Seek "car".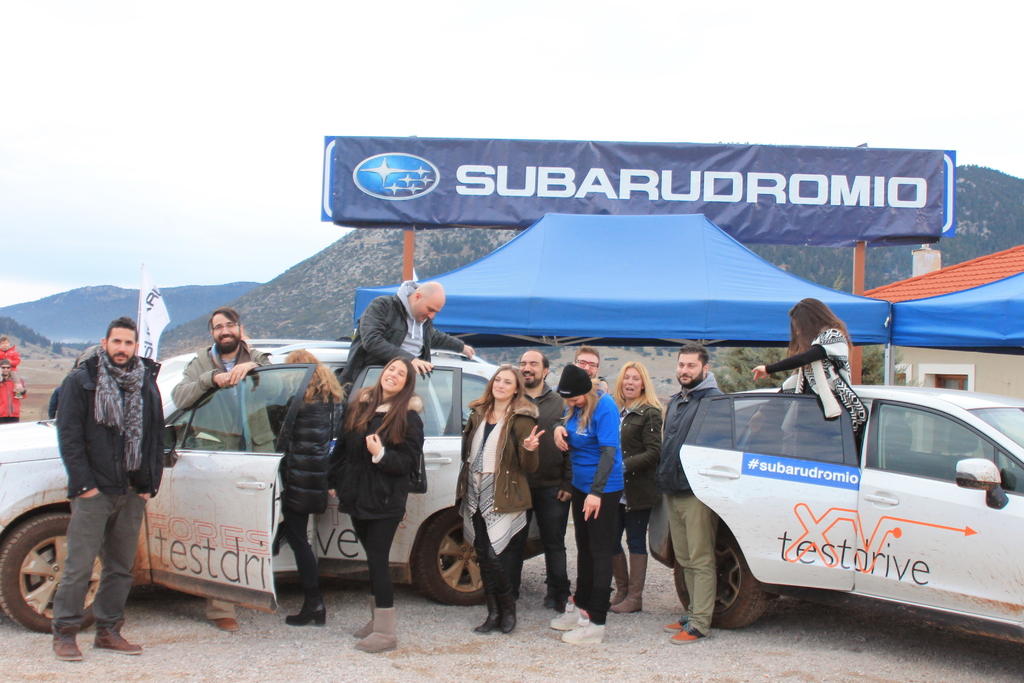
<bbox>650, 381, 1023, 639</bbox>.
